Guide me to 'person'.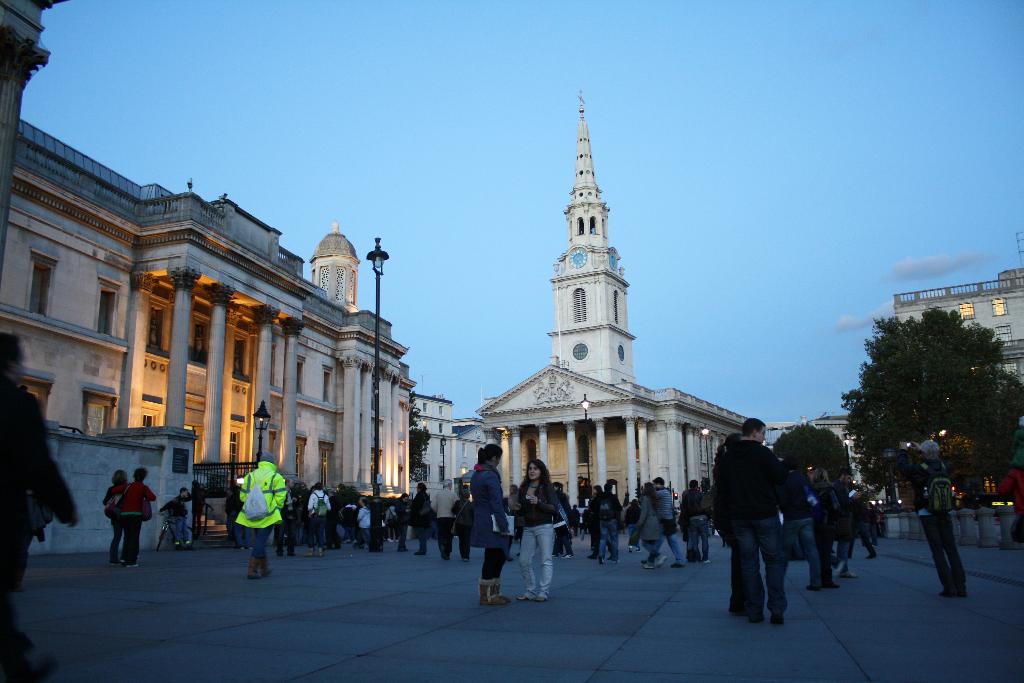
Guidance: region(161, 488, 195, 557).
